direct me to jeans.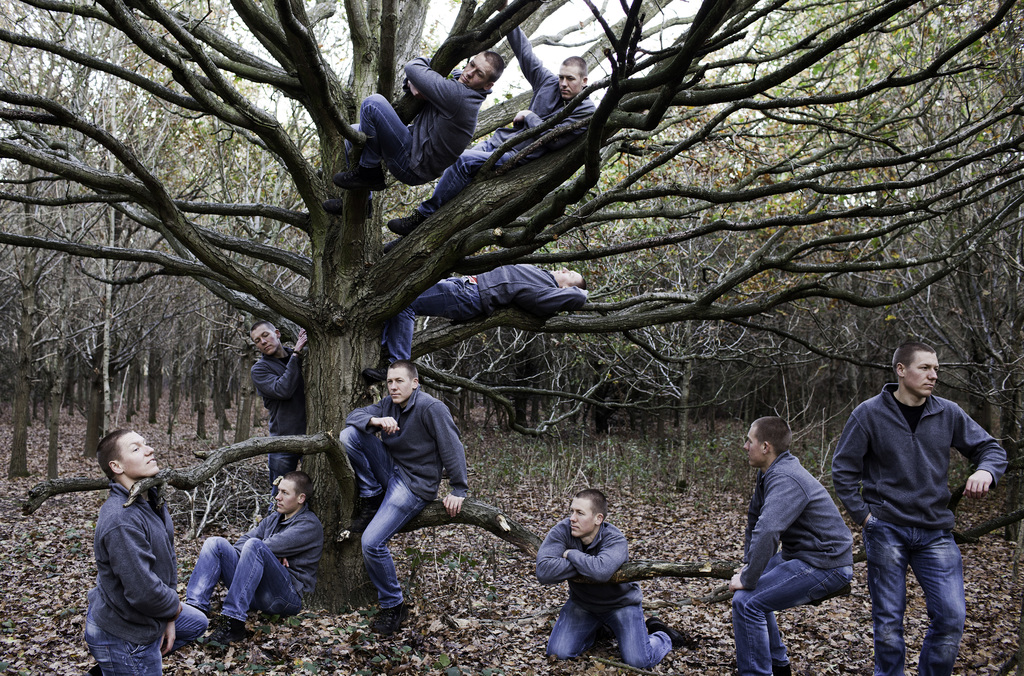
Direction: box(433, 132, 516, 205).
